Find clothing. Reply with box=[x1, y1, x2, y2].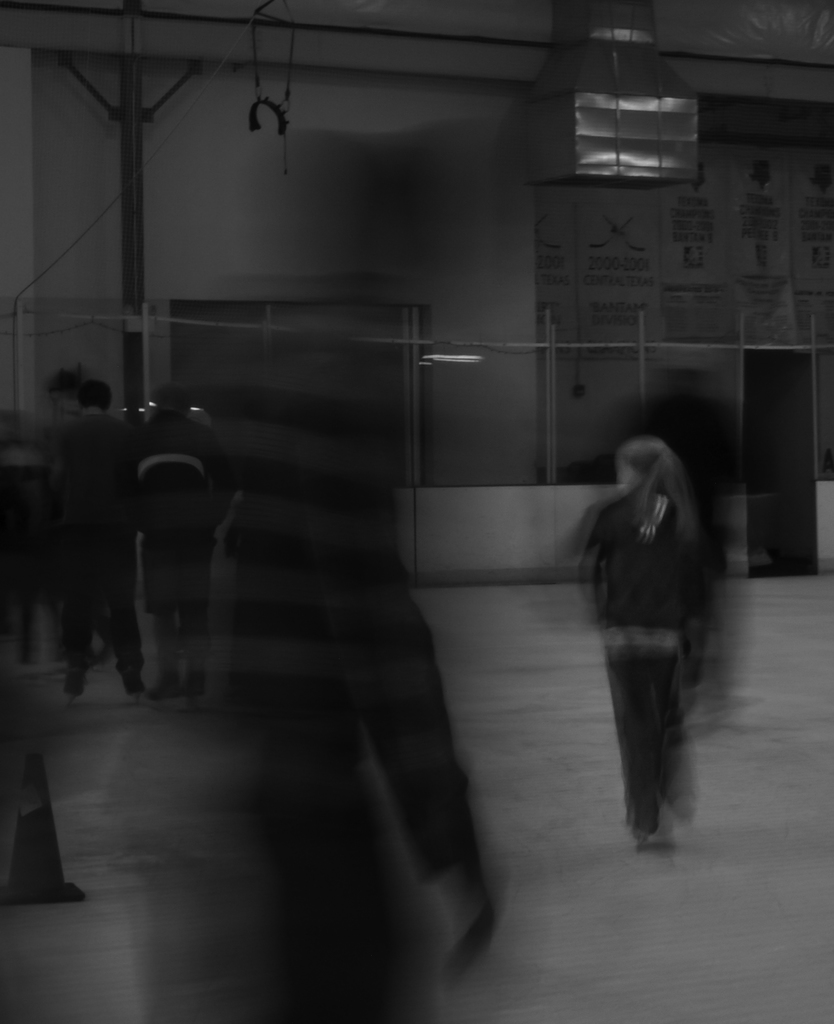
box=[587, 423, 732, 815].
